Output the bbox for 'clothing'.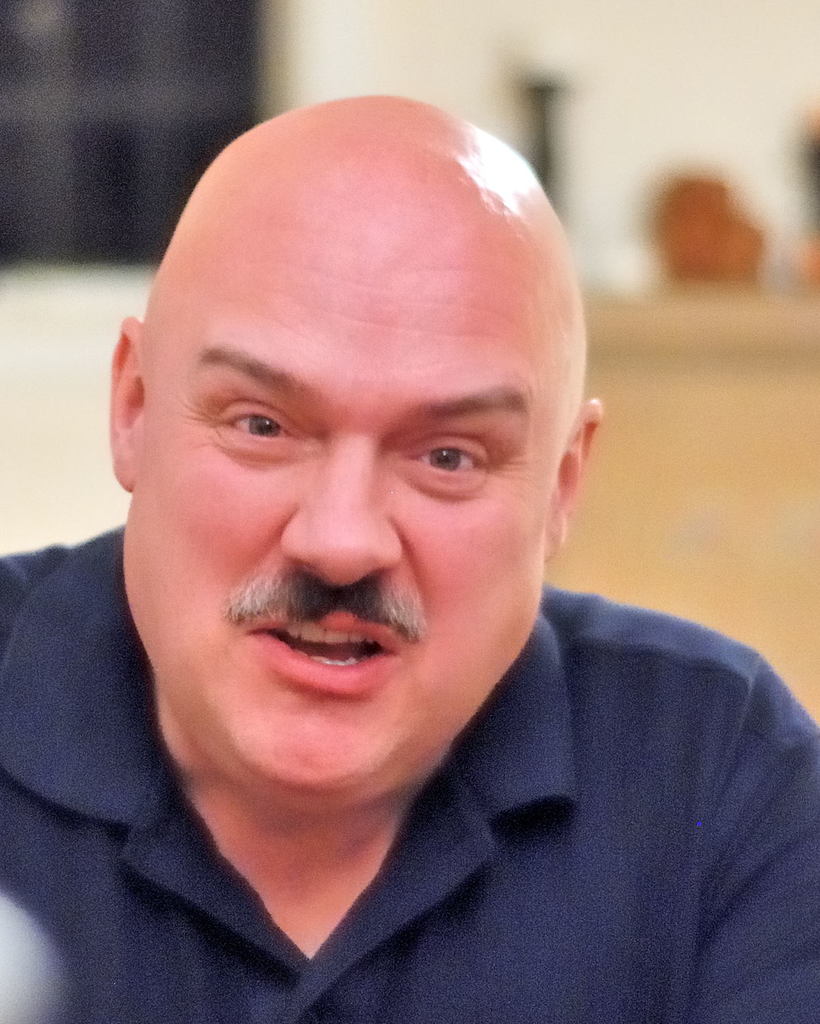
<bbox>0, 523, 819, 1023</bbox>.
